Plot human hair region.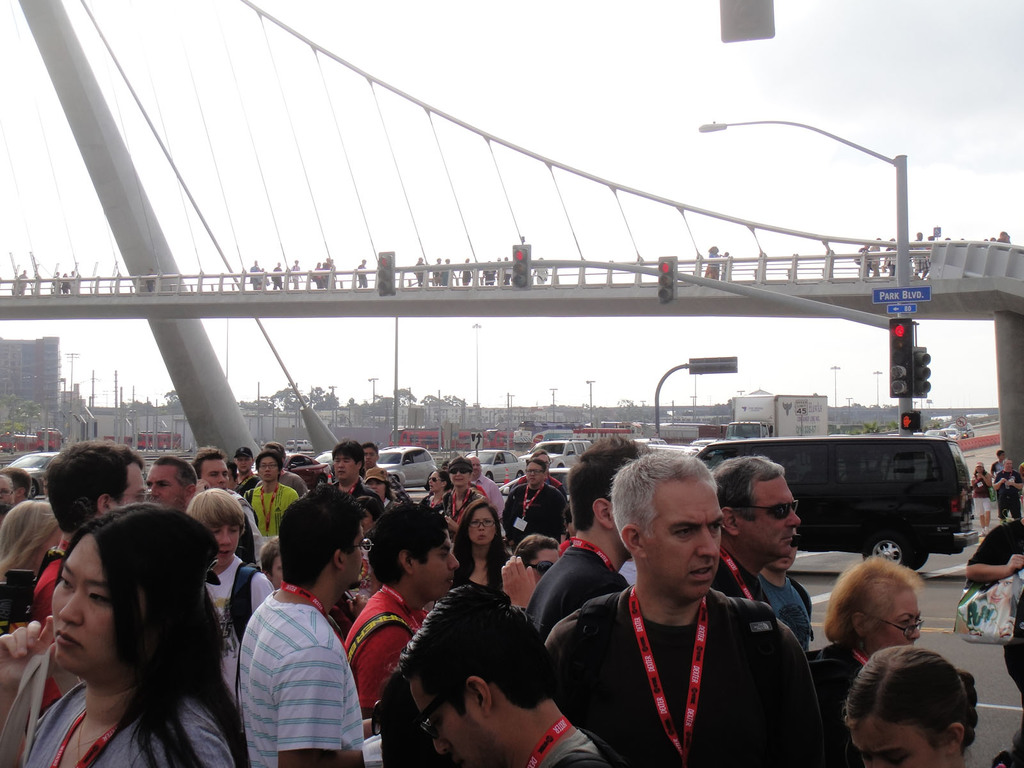
Plotted at [x1=0, y1=500, x2=55, y2=583].
